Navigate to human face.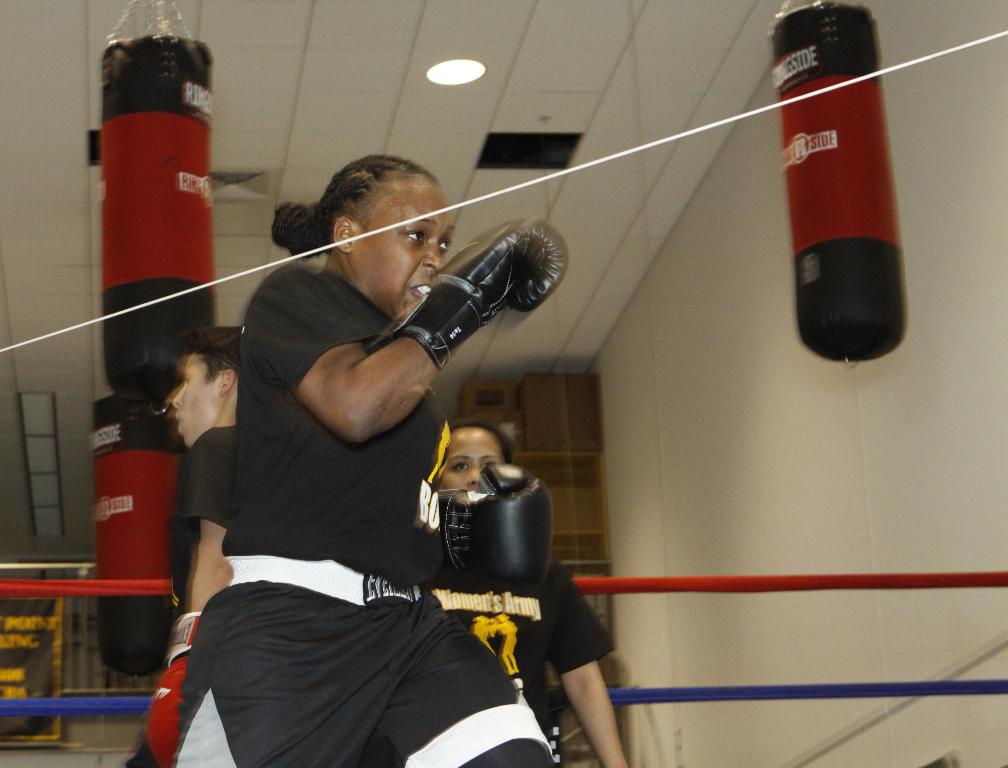
Navigation target: box=[351, 183, 456, 324].
